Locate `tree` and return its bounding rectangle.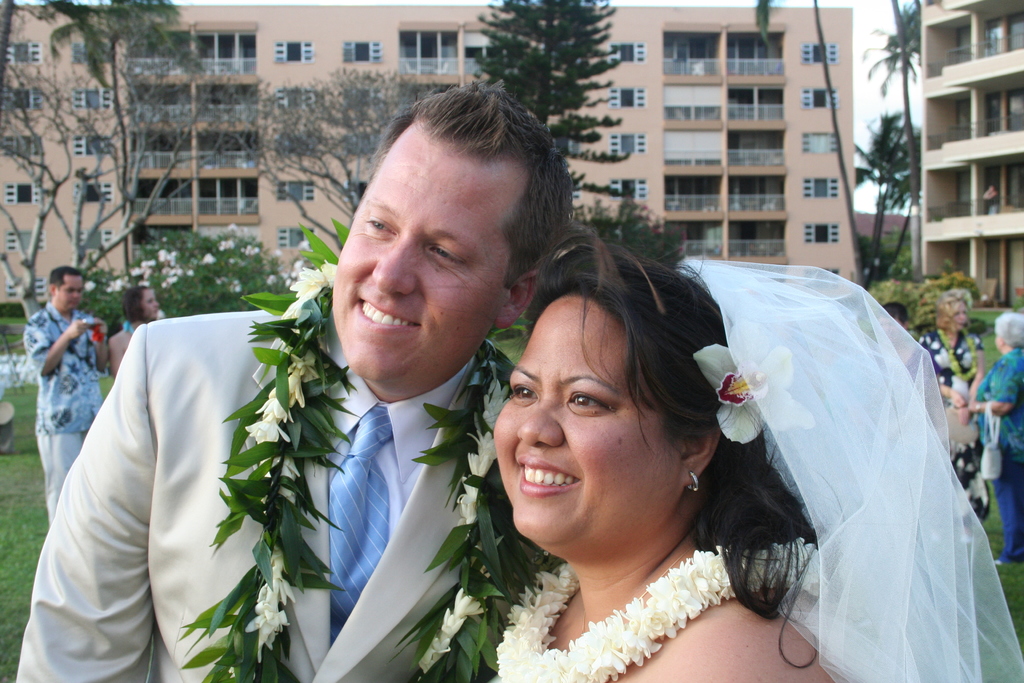
box=[0, 0, 252, 318].
